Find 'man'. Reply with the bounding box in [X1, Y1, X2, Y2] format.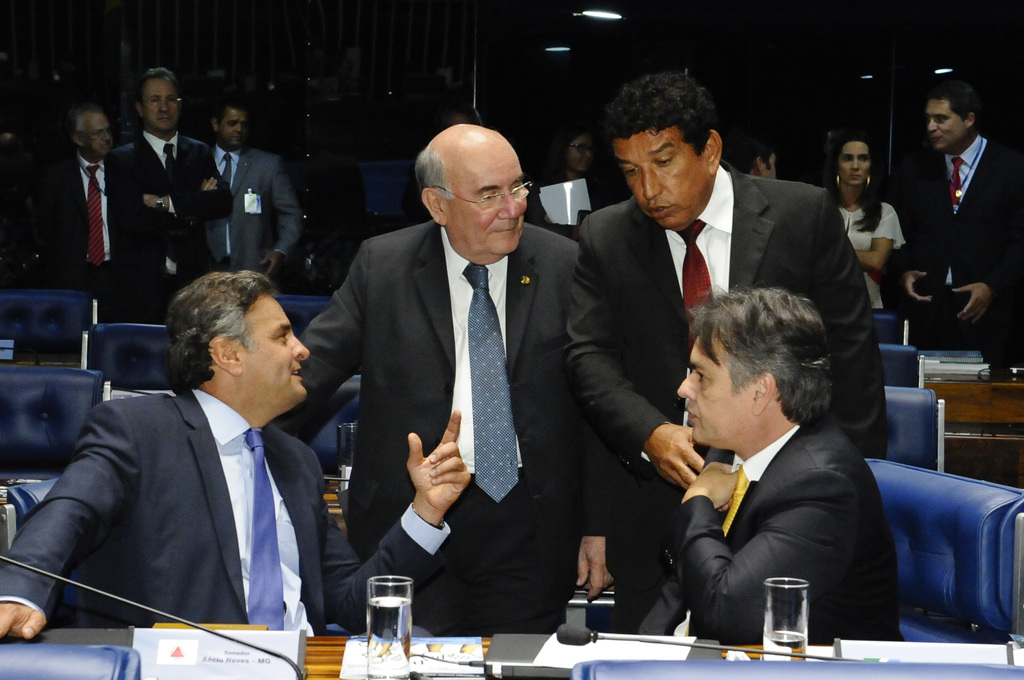
[100, 62, 232, 321].
